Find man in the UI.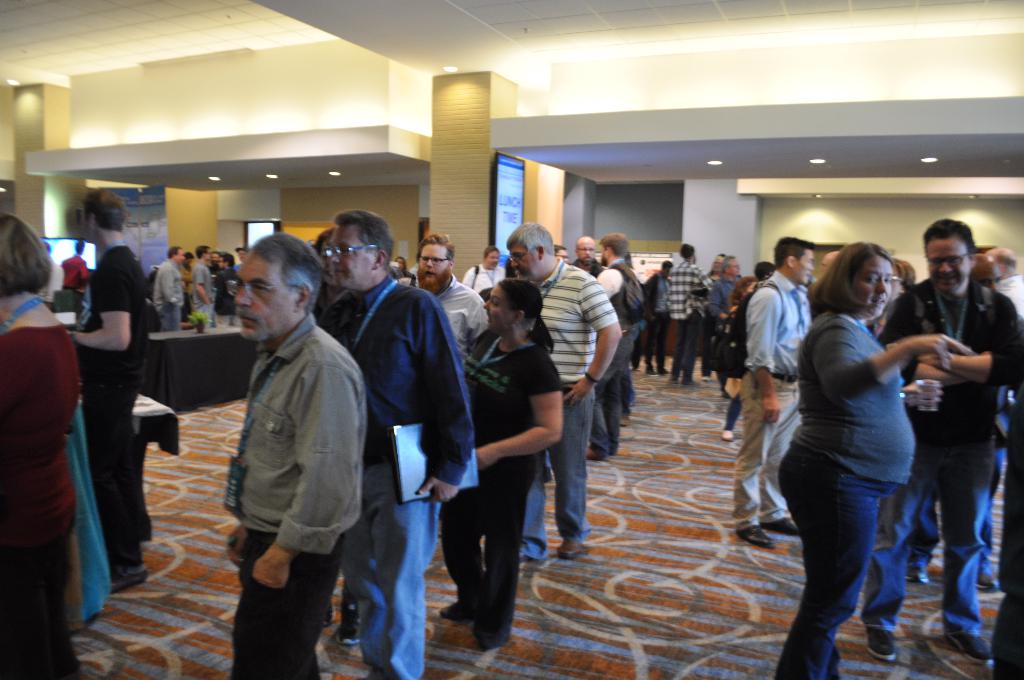
UI element at [643,258,671,376].
